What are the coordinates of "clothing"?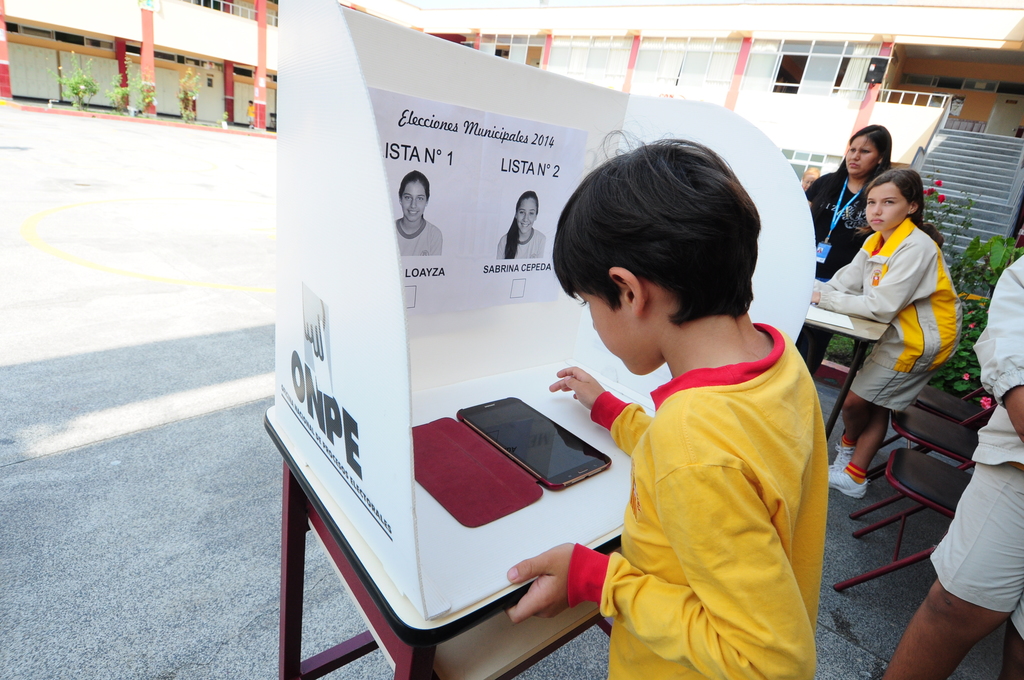
BBox(819, 214, 963, 416).
